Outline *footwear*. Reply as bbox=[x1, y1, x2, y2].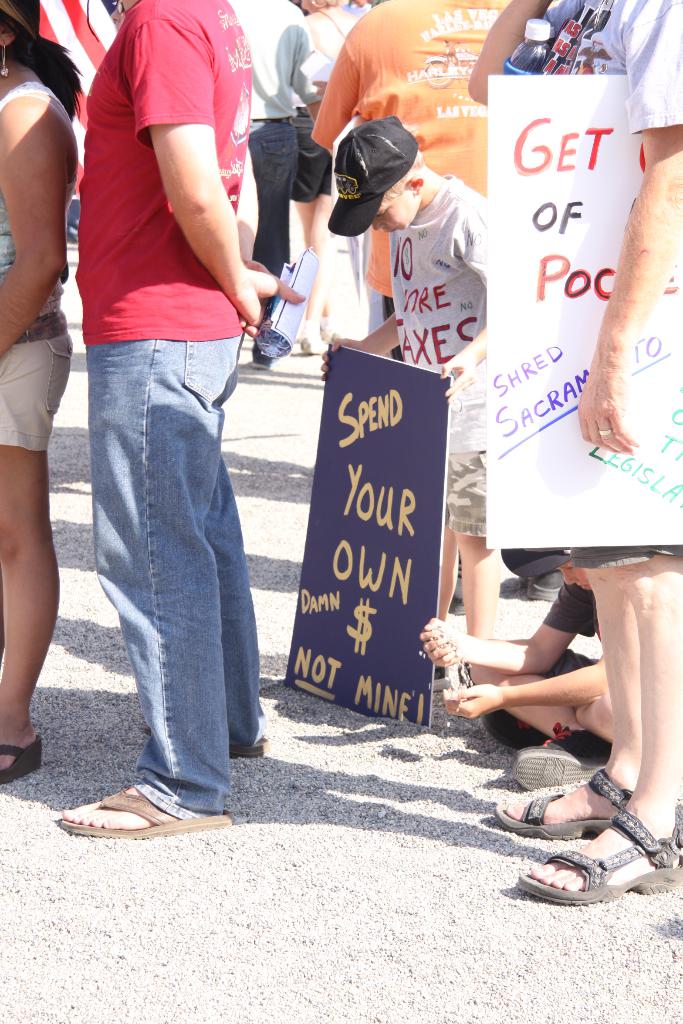
bbox=[513, 798, 682, 908].
